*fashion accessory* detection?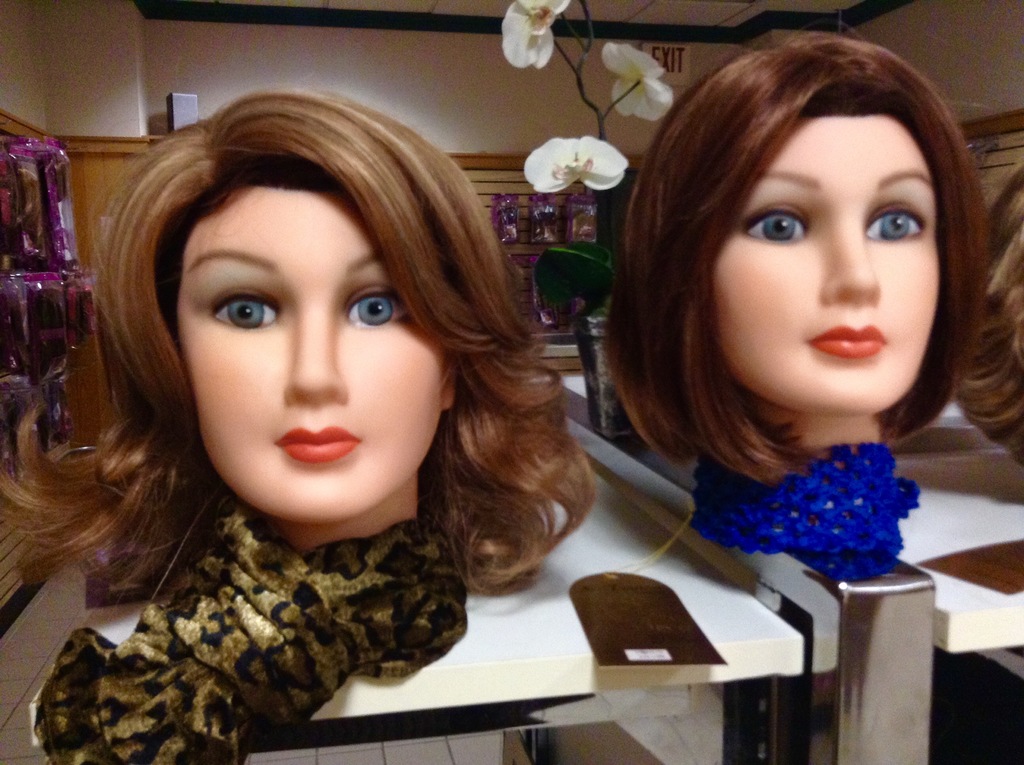
x1=686 y1=440 x2=923 y2=577
